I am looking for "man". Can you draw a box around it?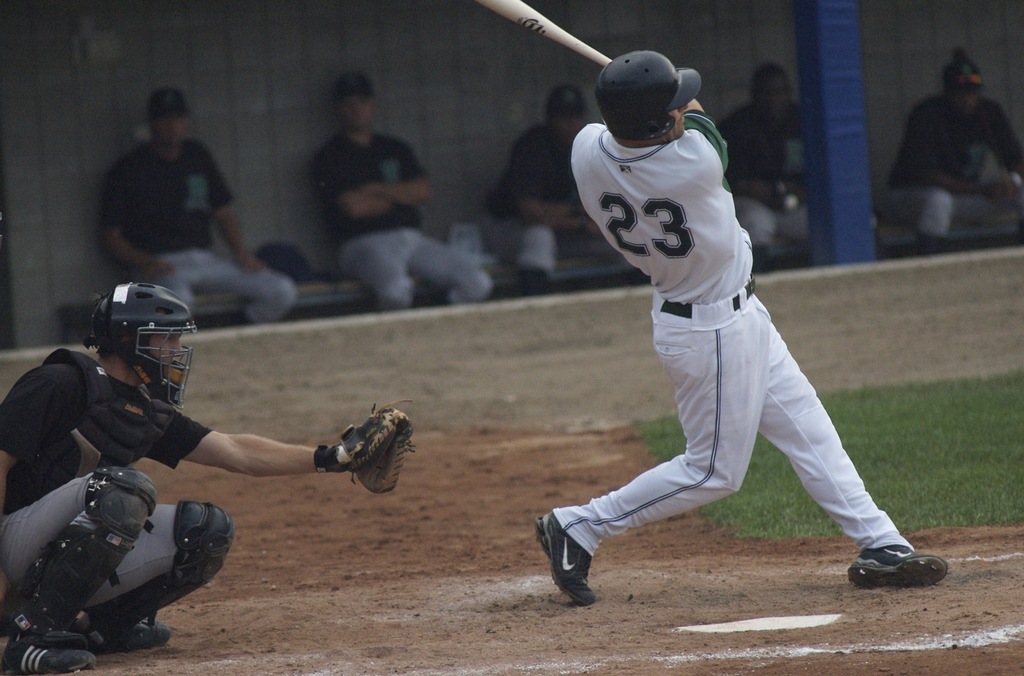
Sure, the bounding box is <region>494, 78, 607, 296</region>.
